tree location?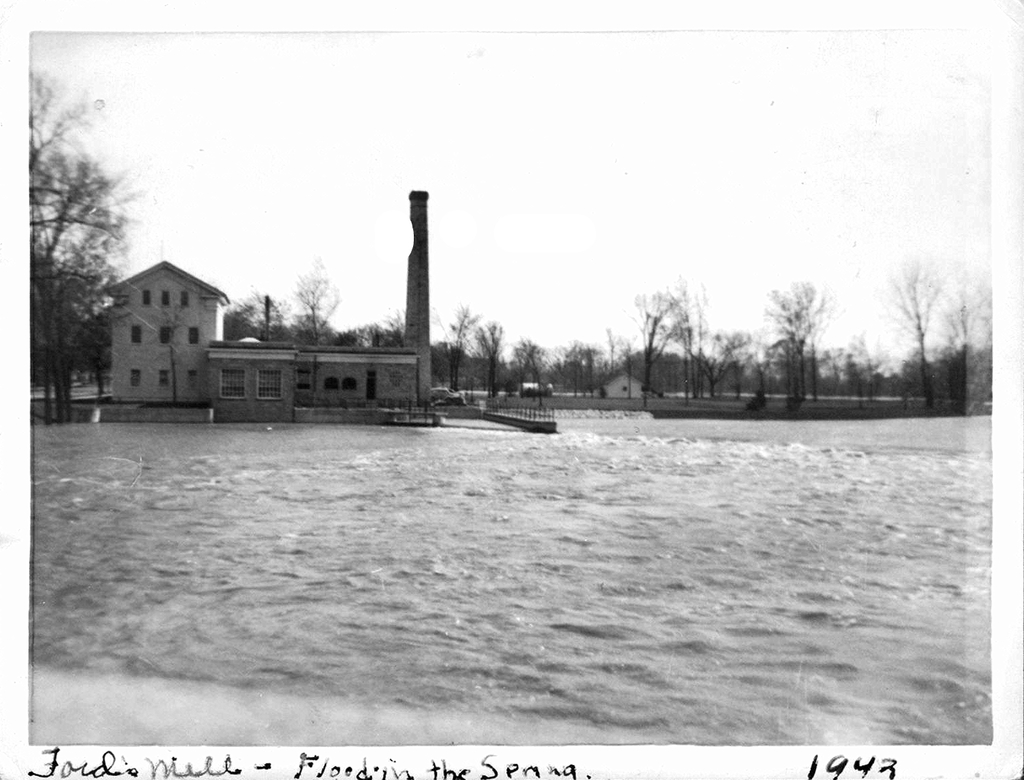
<region>287, 255, 341, 343</region>
